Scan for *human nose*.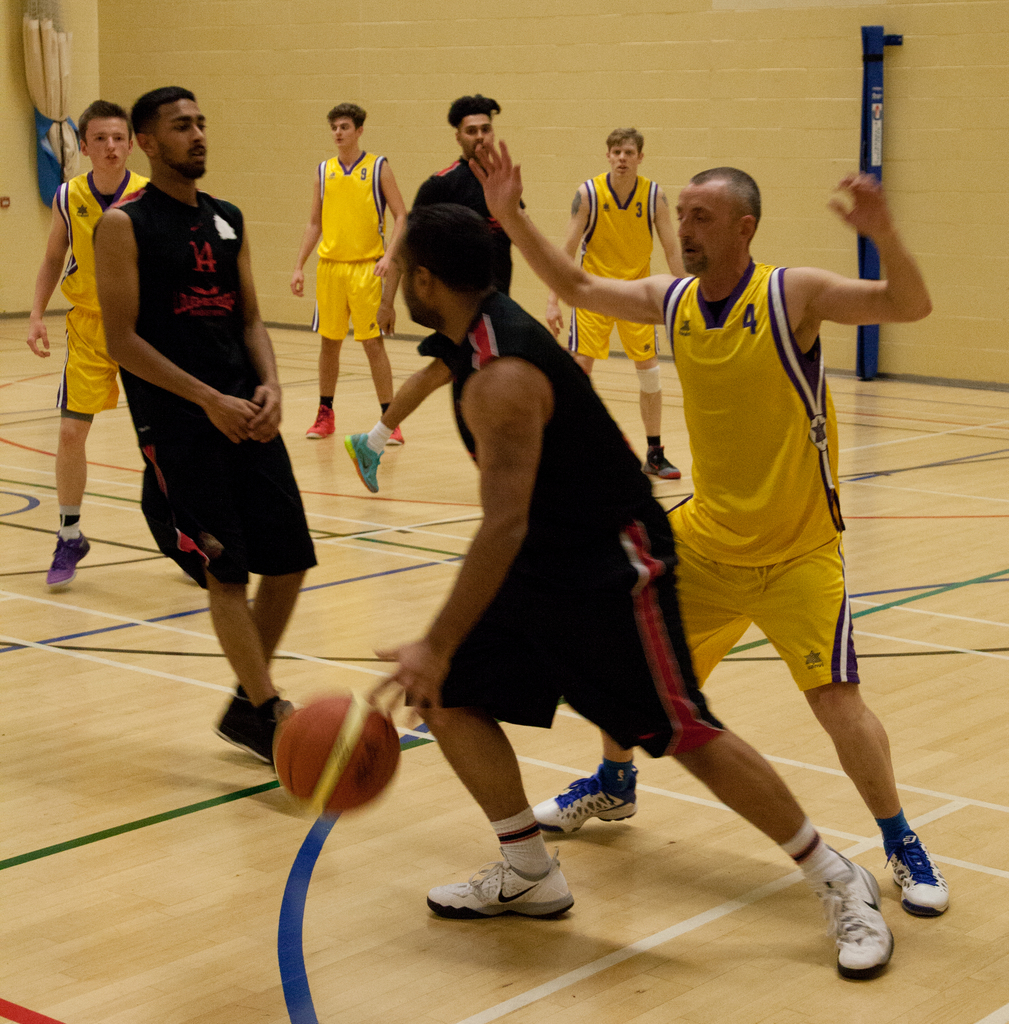
Scan result: BBox(618, 150, 626, 163).
